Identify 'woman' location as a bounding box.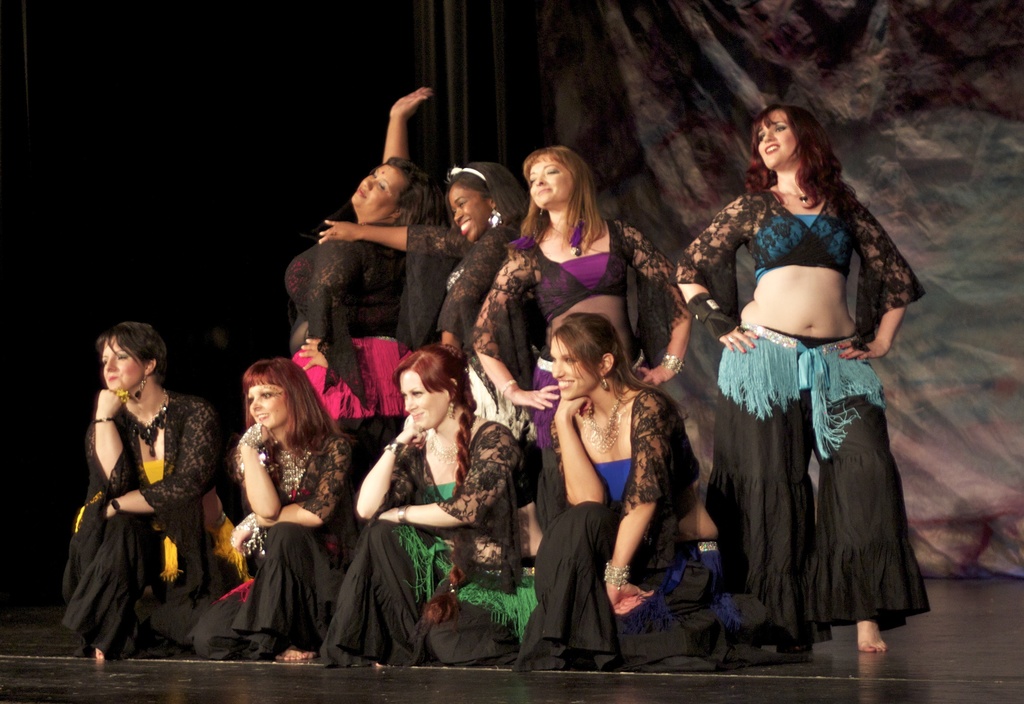
{"x1": 60, "y1": 320, "x2": 214, "y2": 663}.
